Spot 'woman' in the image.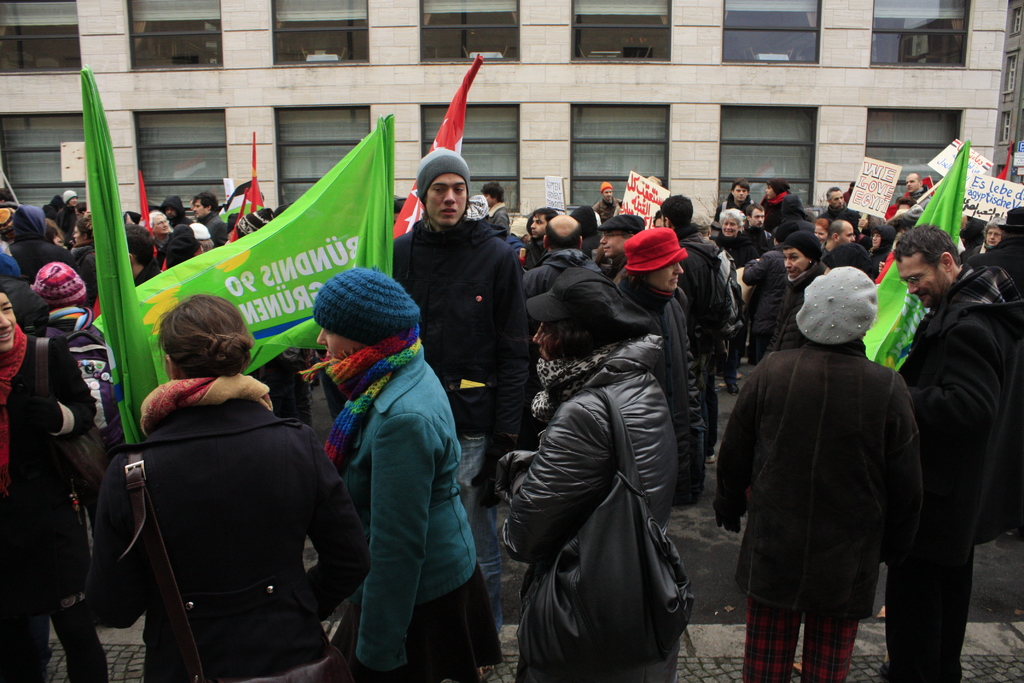
'woman' found at bbox=[85, 295, 371, 682].
